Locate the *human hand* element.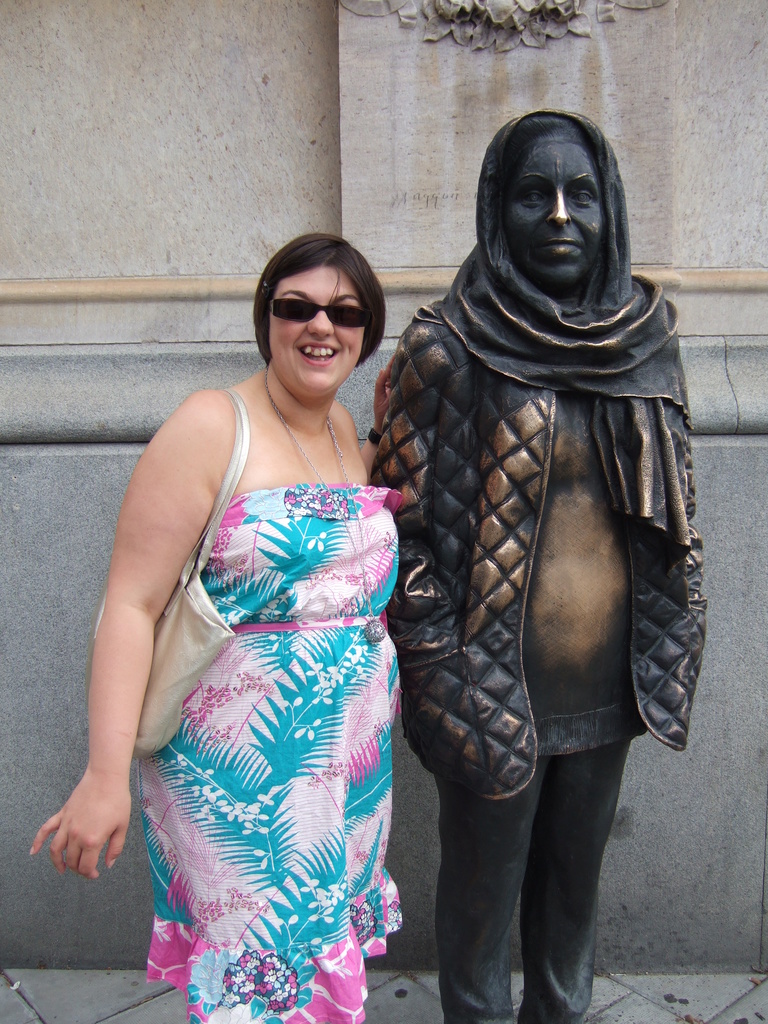
Element bbox: [left=40, top=764, right=116, bottom=889].
